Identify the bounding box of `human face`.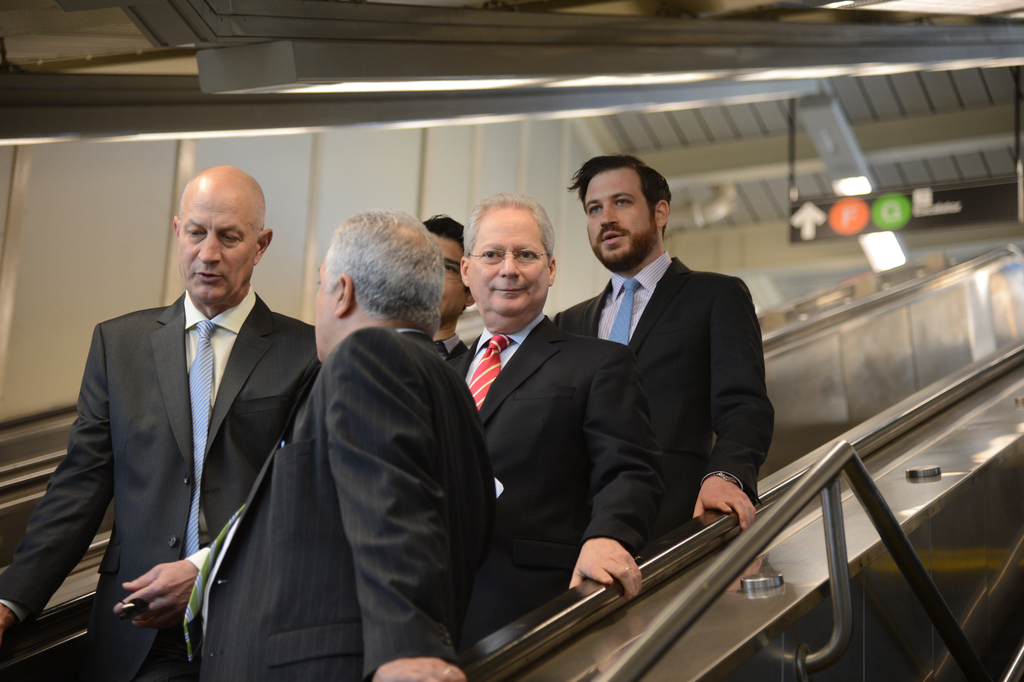
{"left": 582, "top": 162, "right": 653, "bottom": 272}.
